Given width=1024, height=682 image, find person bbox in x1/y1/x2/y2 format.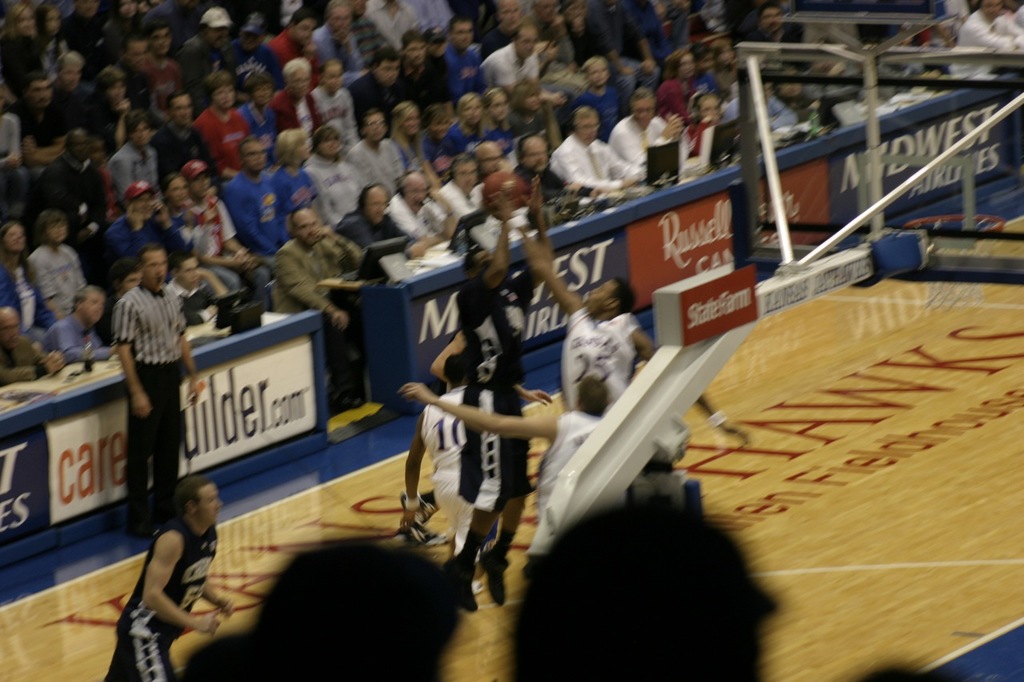
725/70/780/143.
